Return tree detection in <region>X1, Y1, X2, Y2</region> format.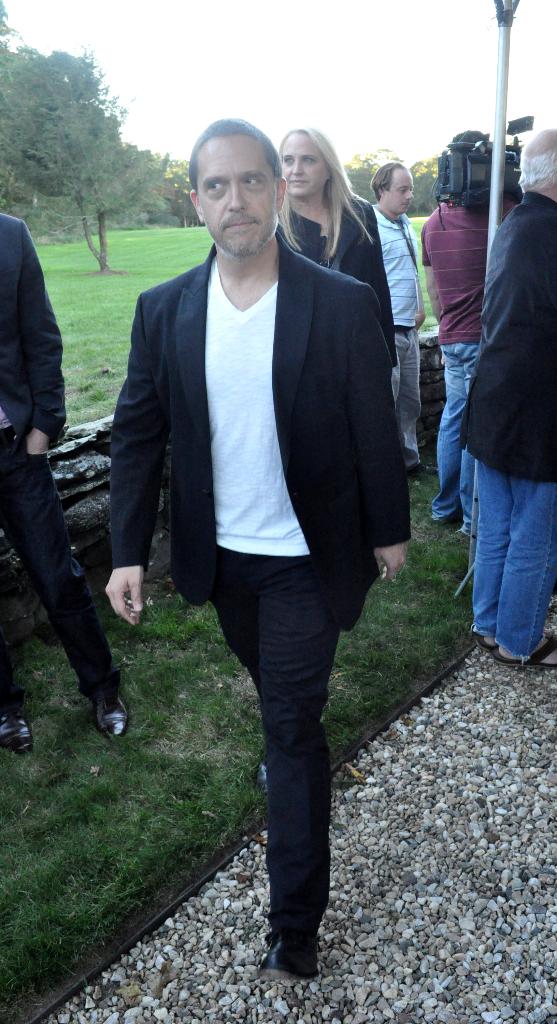
<region>14, 34, 126, 236</region>.
